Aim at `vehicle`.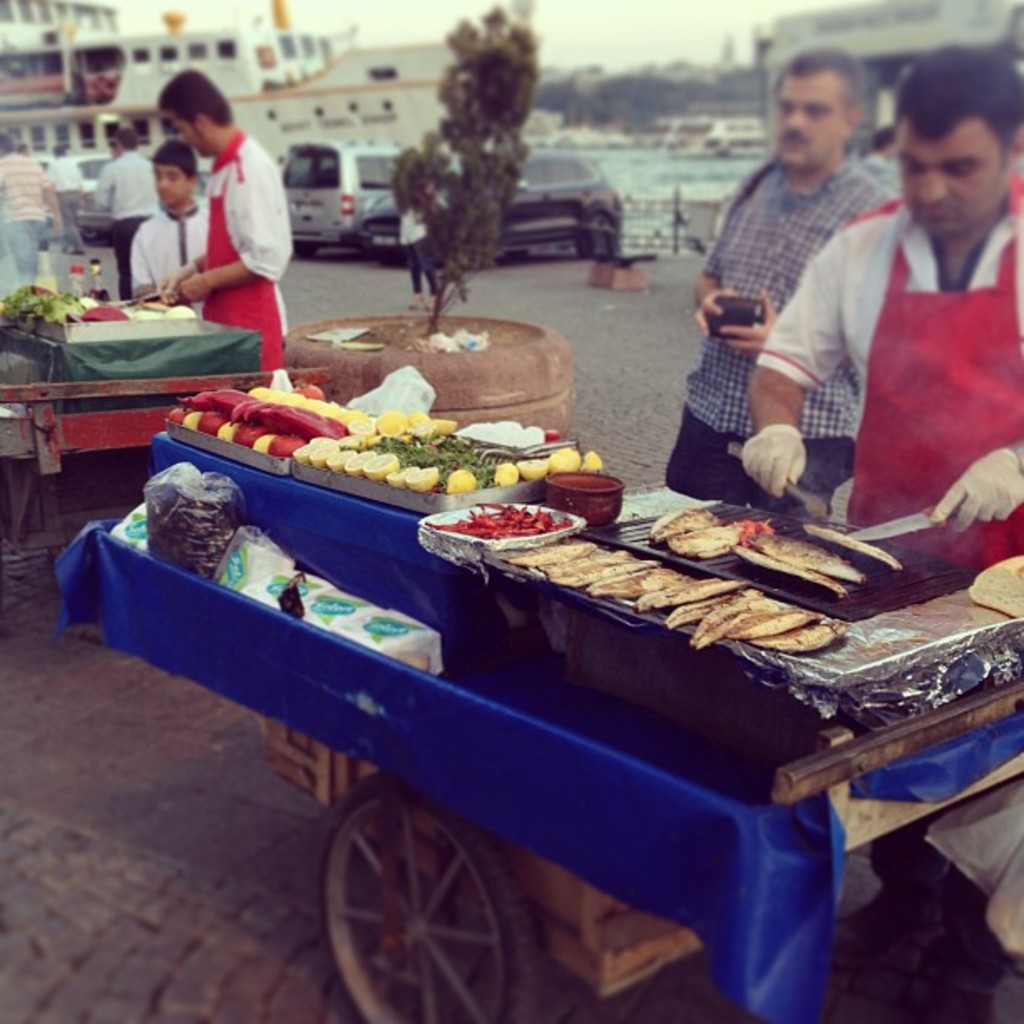
Aimed at l=279, t=136, r=398, b=276.
